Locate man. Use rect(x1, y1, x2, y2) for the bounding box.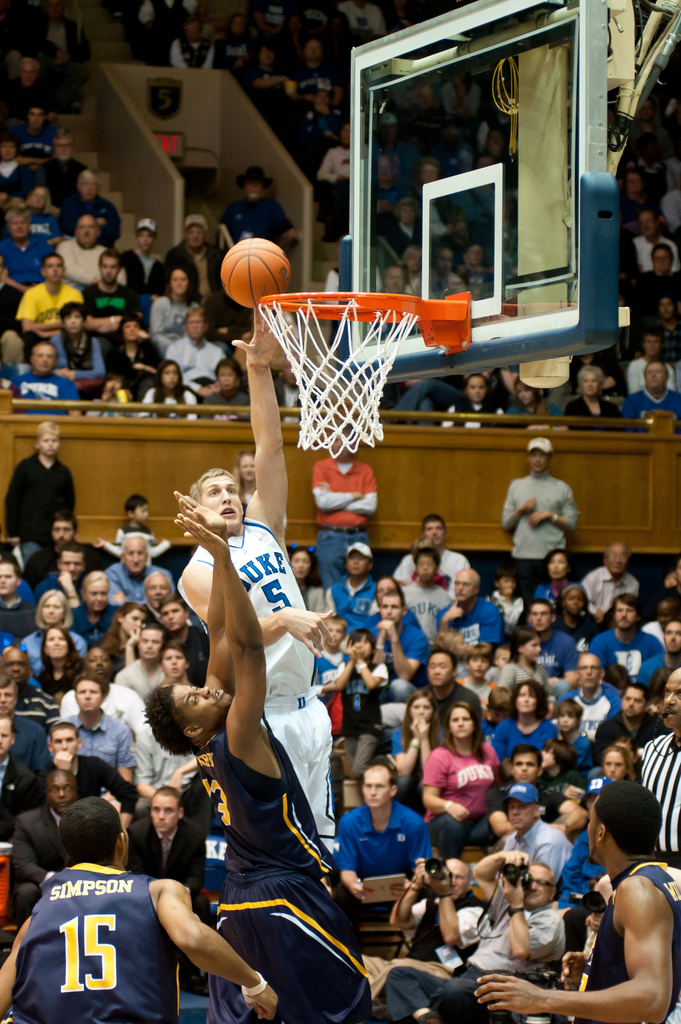
rect(33, 536, 96, 634).
